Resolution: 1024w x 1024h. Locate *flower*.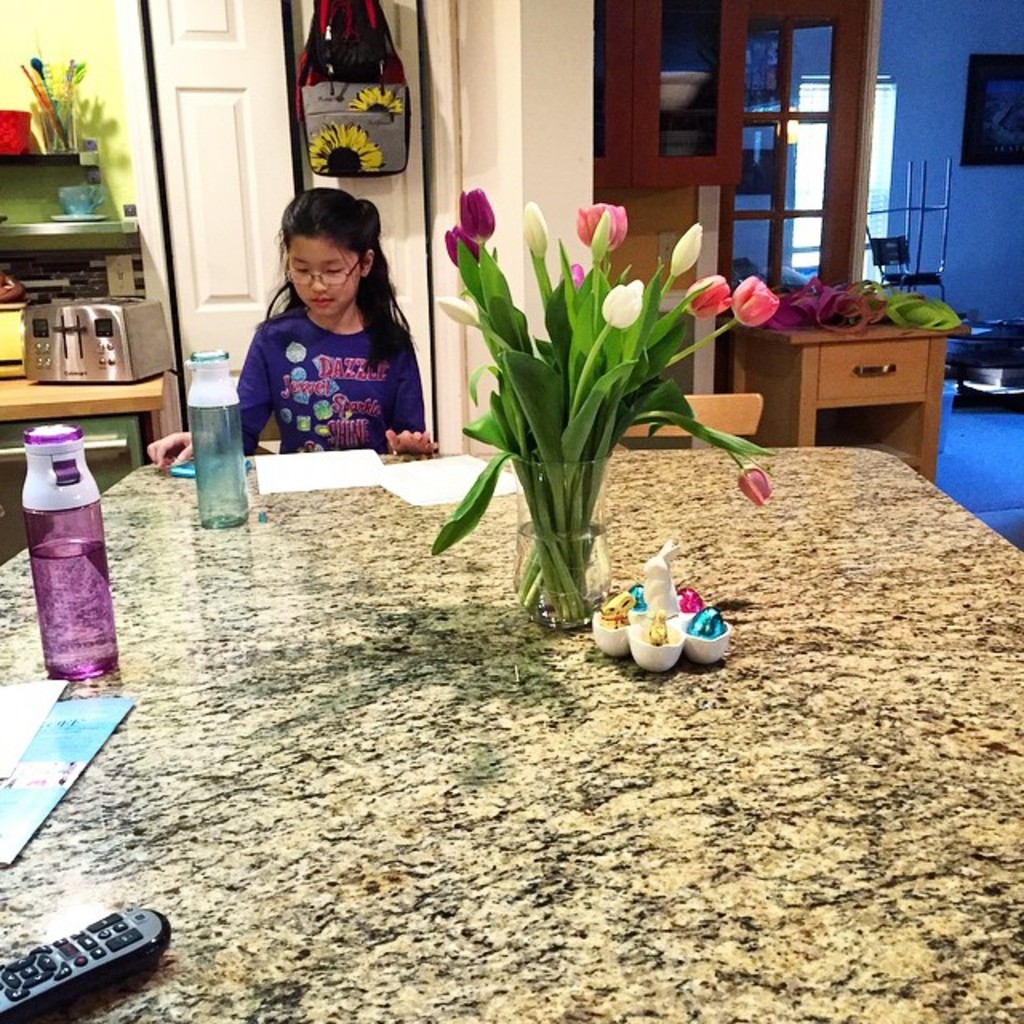
<box>726,272,779,333</box>.
